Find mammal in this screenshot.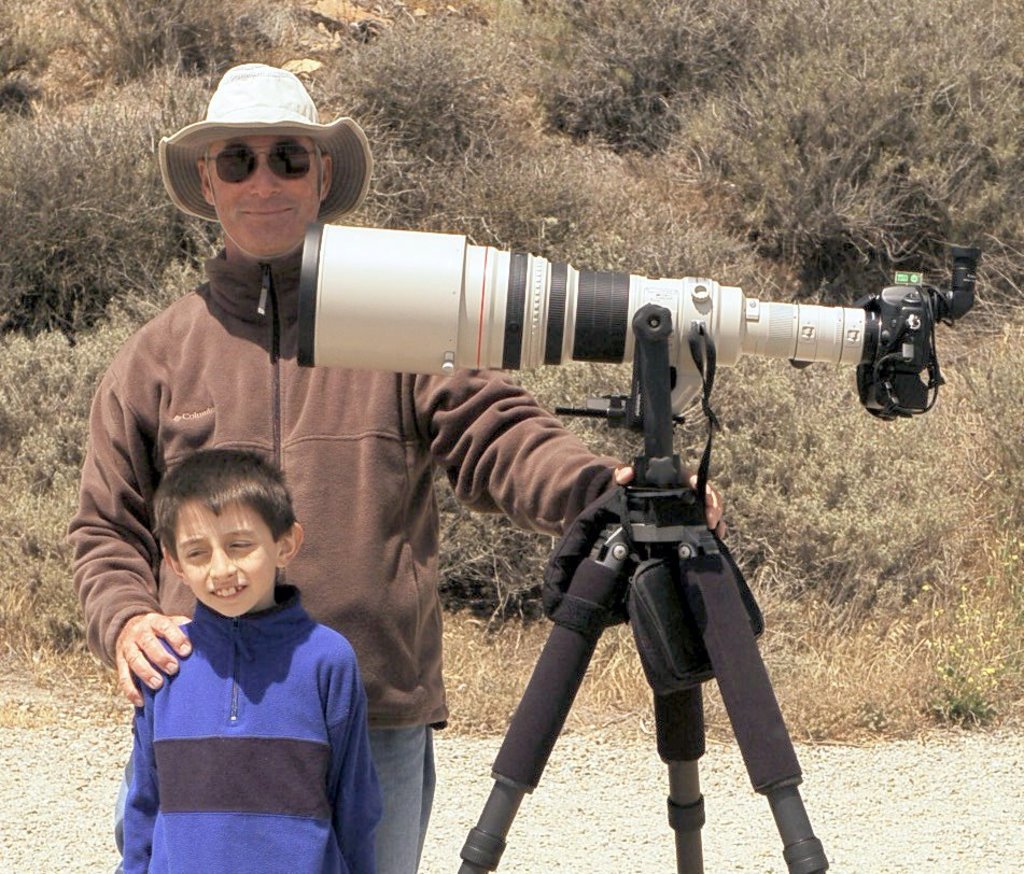
The bounding box for mammal is 81/454/405/844.
